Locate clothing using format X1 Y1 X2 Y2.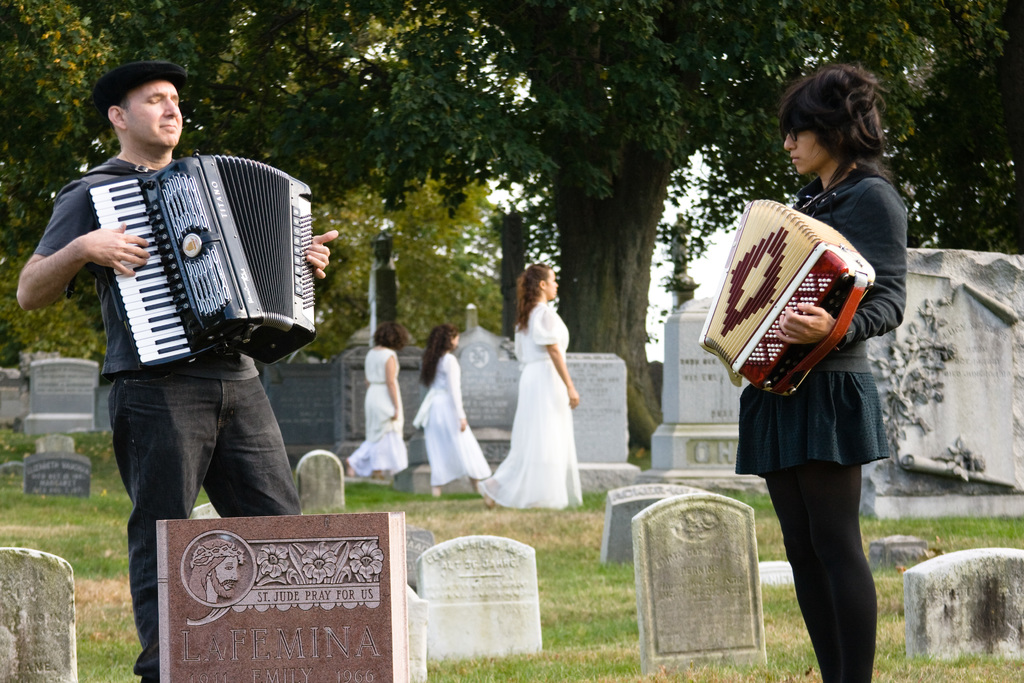
736 164 902 682.
